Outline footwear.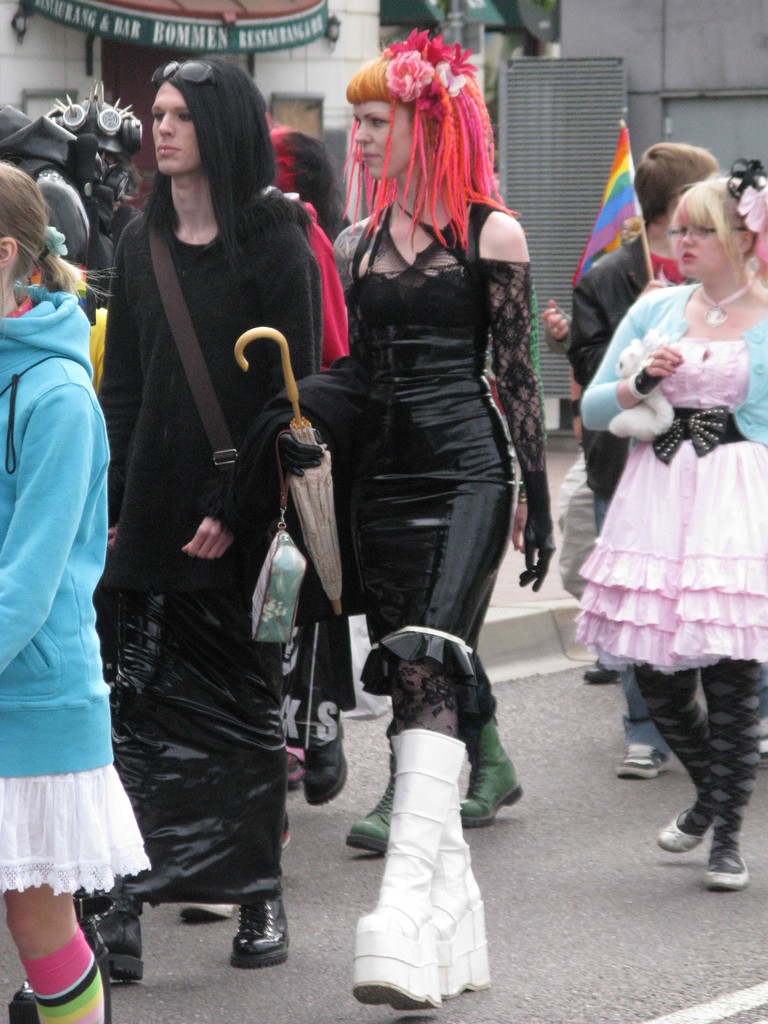
Outline: {"left": 344, "top": 758, "right": 391, "bottom": 858}.
